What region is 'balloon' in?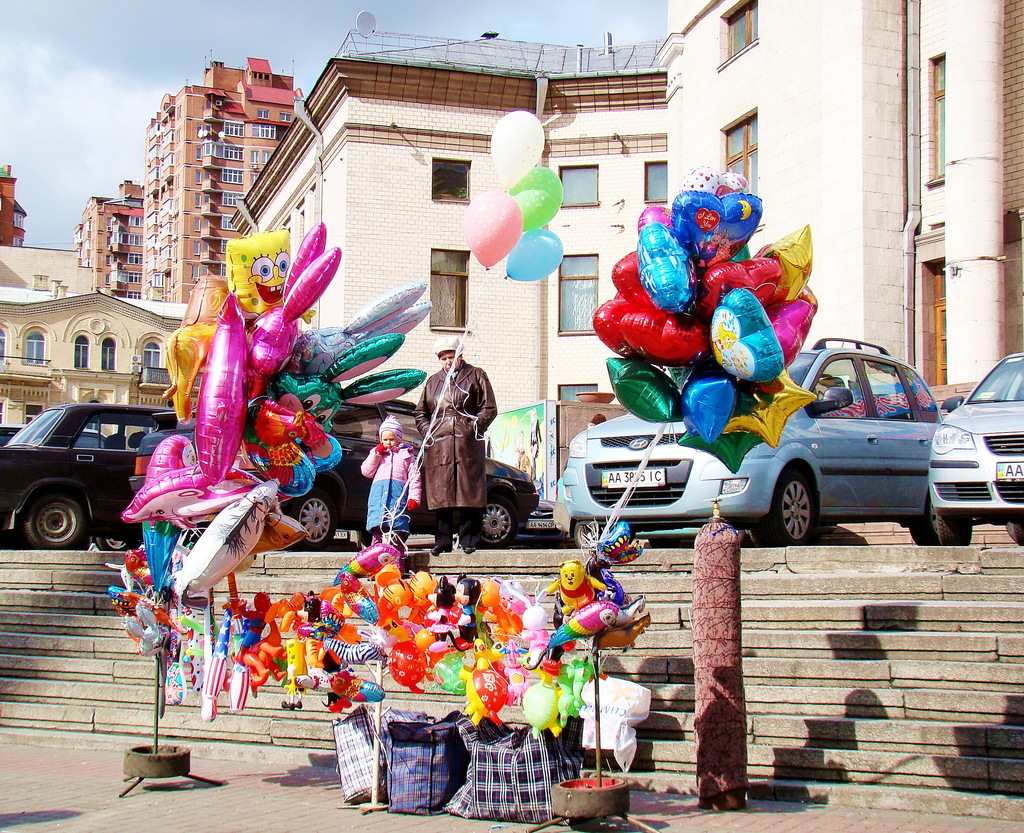
crop(508, 166, 563, 230).
